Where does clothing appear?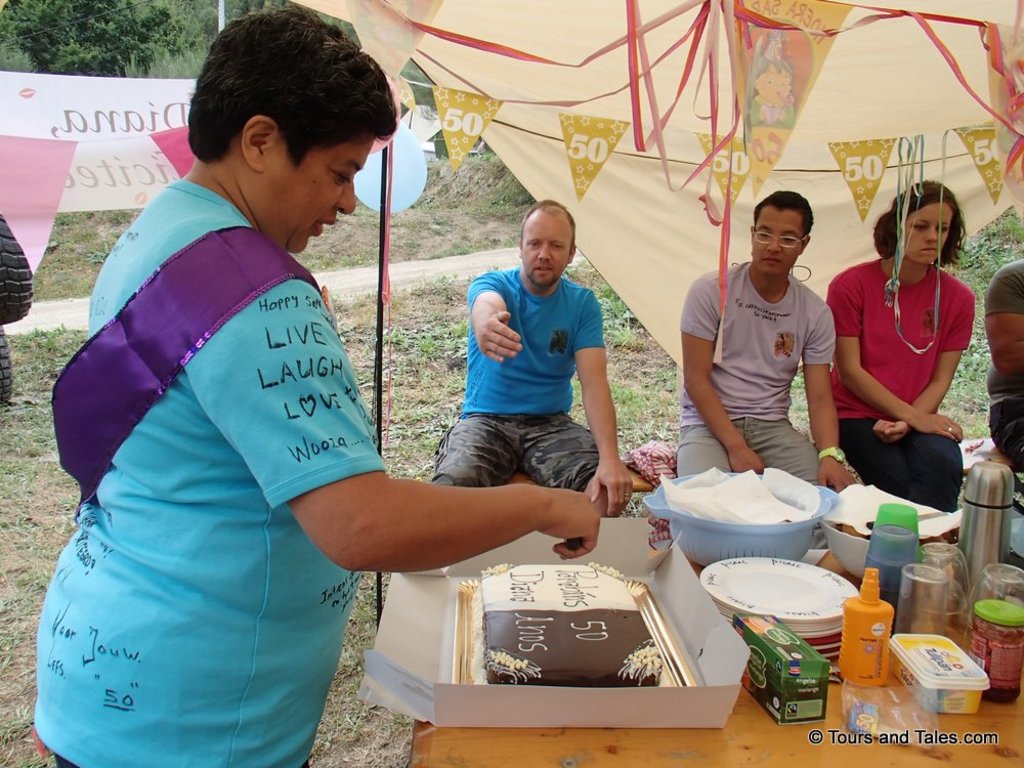
Appears at (left=991, top=262, right=1023, bottom=476).
